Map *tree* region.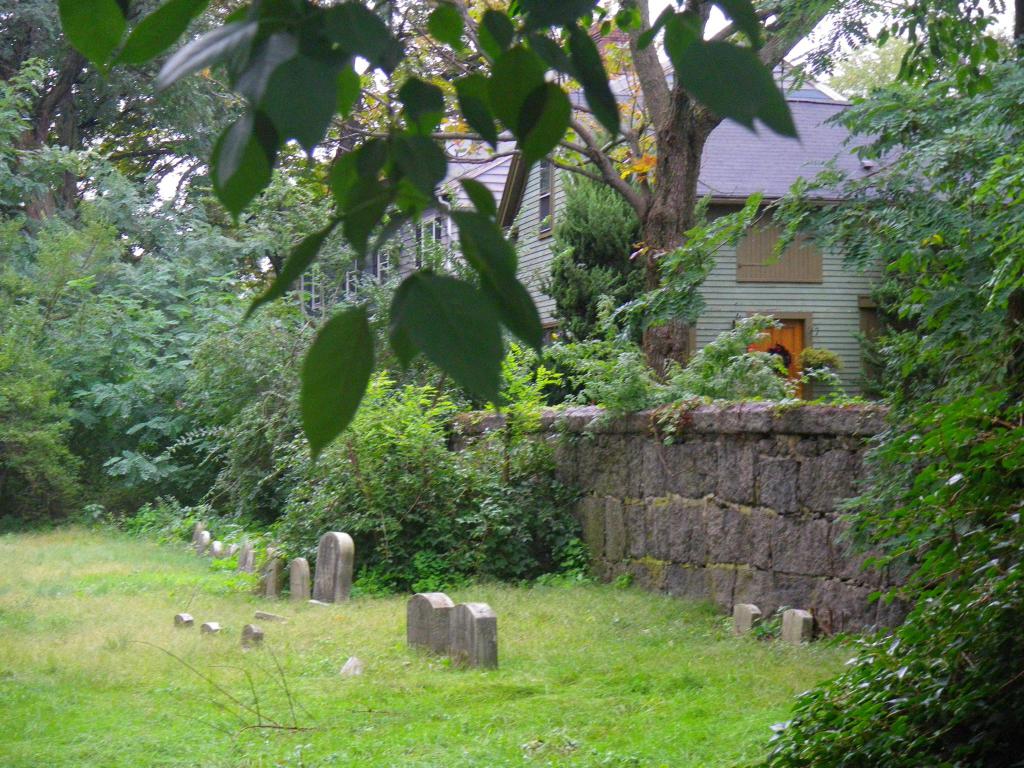
Mapped to (818, 31, 1023, 148).
